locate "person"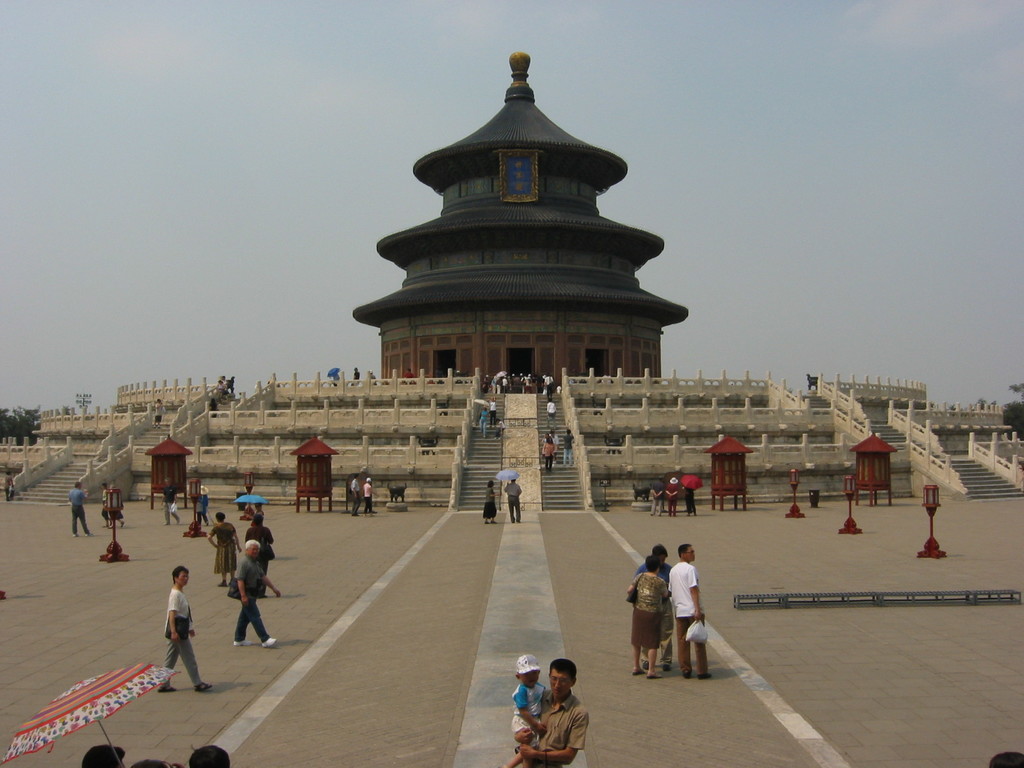
BBox(561, 429, 575, 466)
